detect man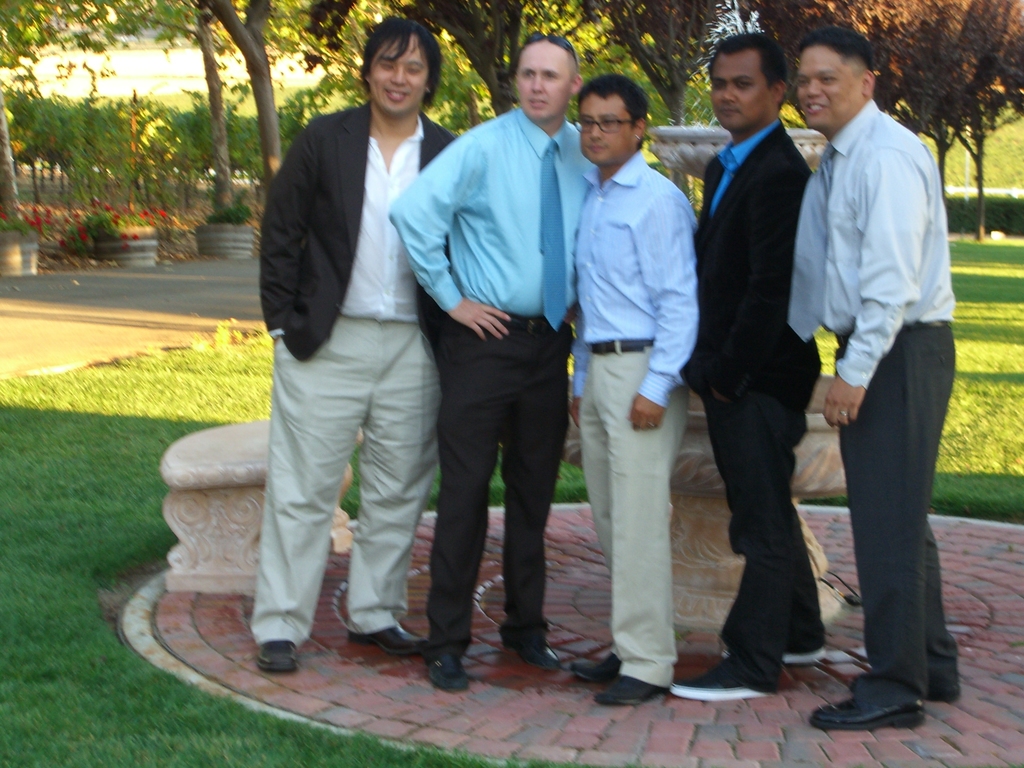
{"x1": 802, "y1": 12, "x2": 964, "y2": 723}
